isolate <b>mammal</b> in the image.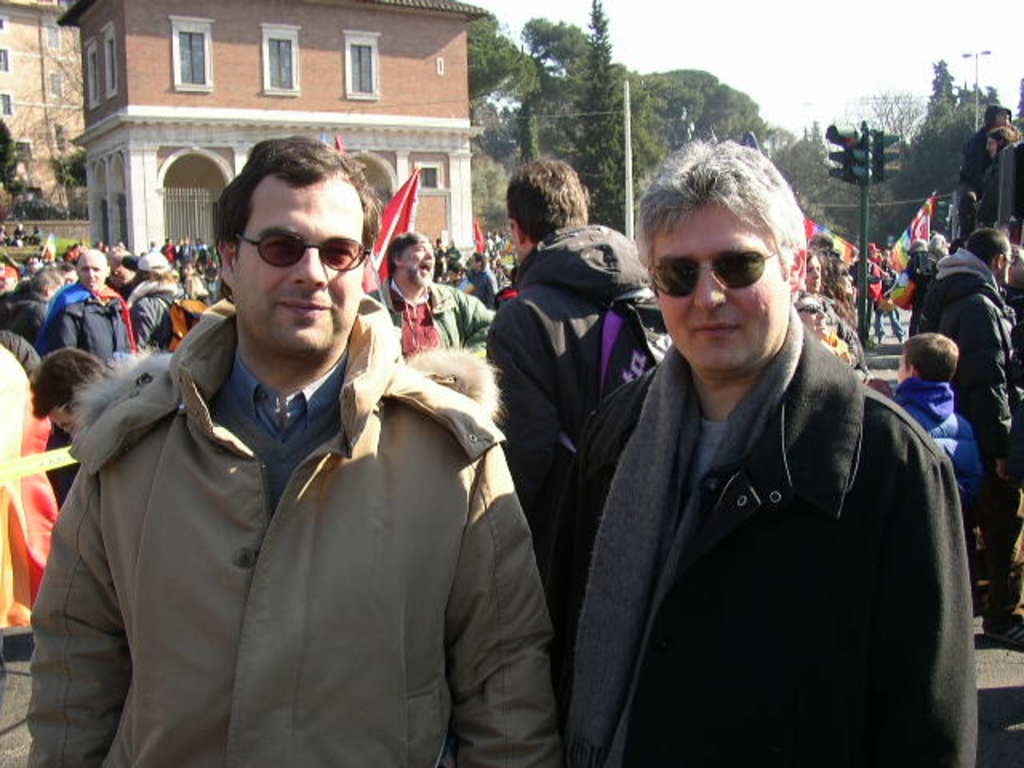
Isolated region: x1=490 y1=157 x2=653 y2=699.
